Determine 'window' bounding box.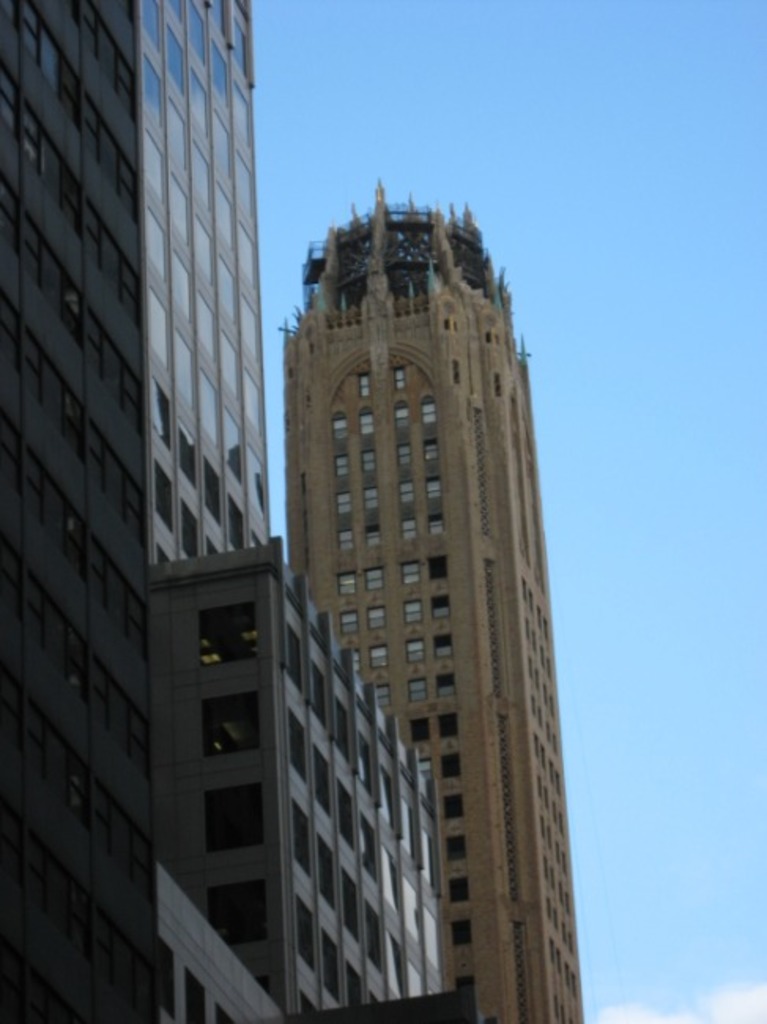
Determined: left=454, top=915, right=472, bottom=945.
